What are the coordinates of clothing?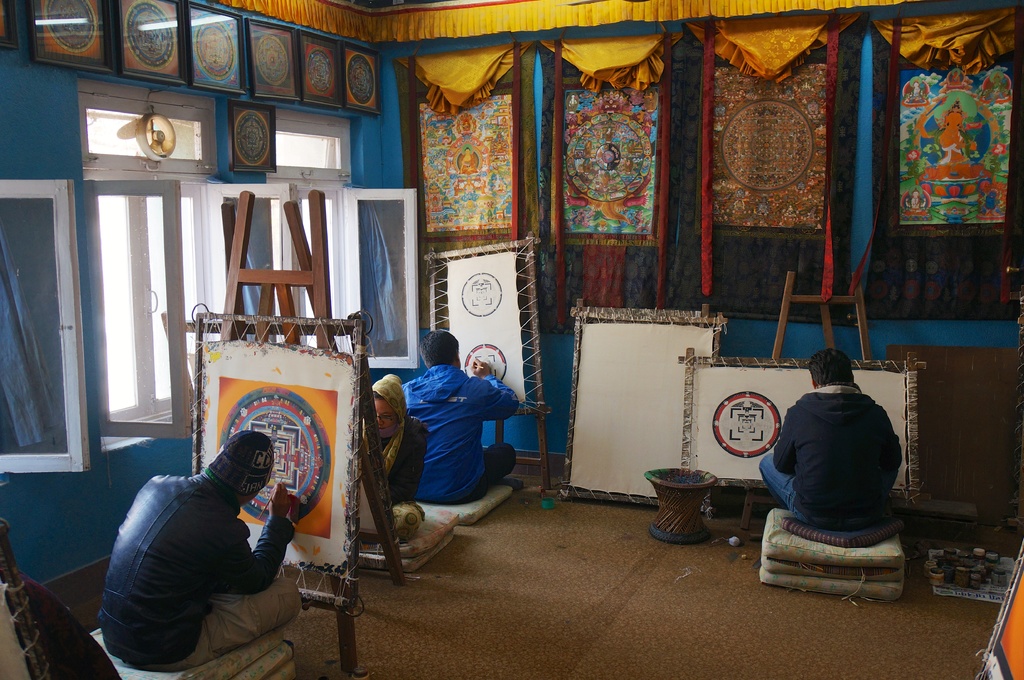
rect(99, 437, 307, 673).
